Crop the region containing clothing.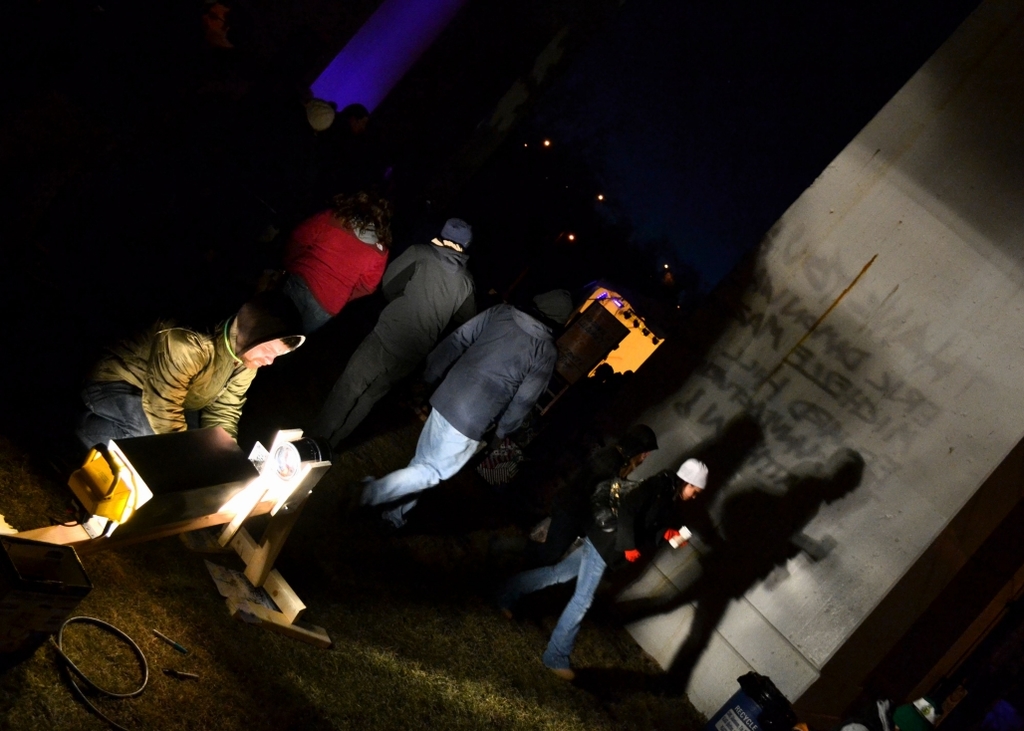
Crop region: (x1=366, y1=302, x2=552, y2=529).
